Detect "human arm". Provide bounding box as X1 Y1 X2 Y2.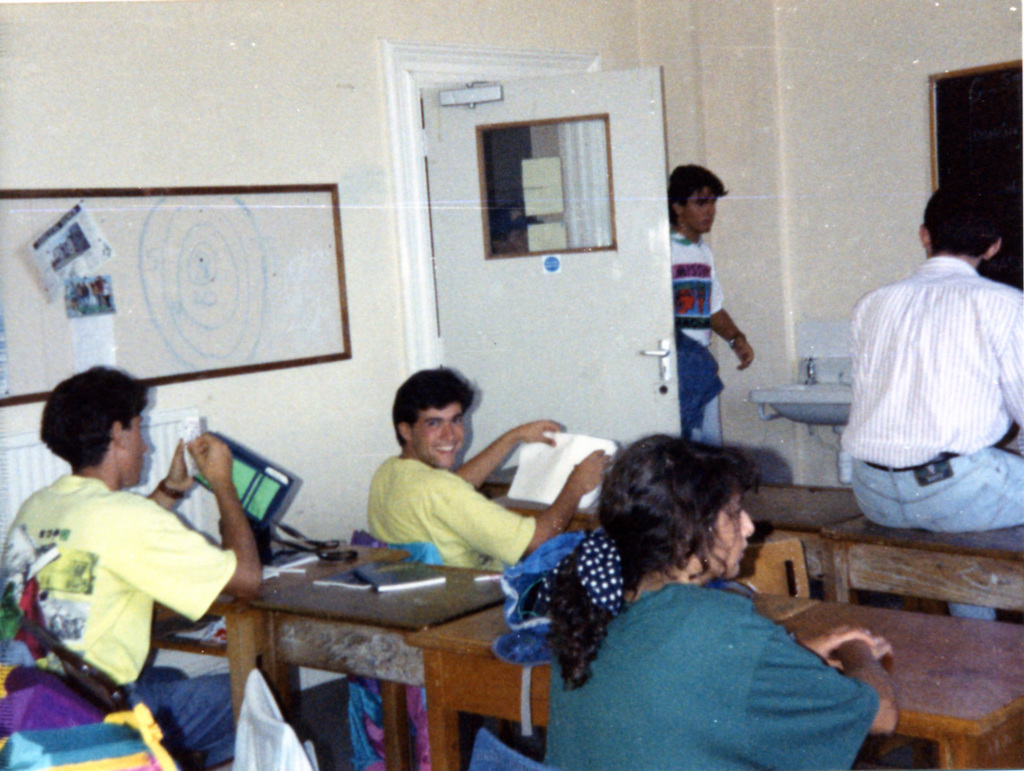
144 507 235 606.
